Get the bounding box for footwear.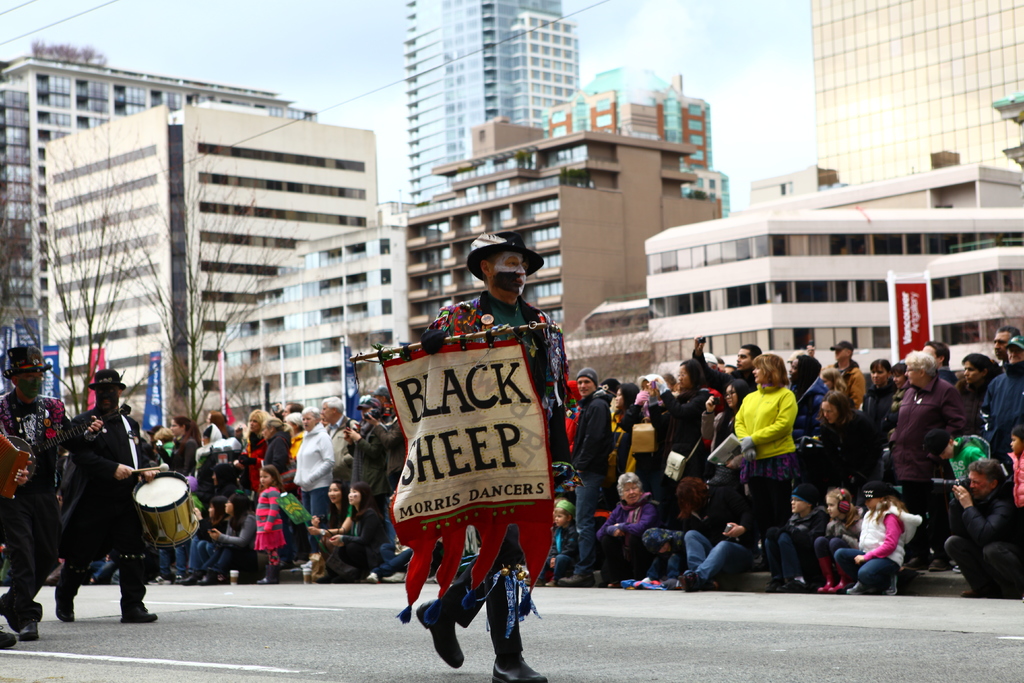
box(774, 571, 794, 591).
